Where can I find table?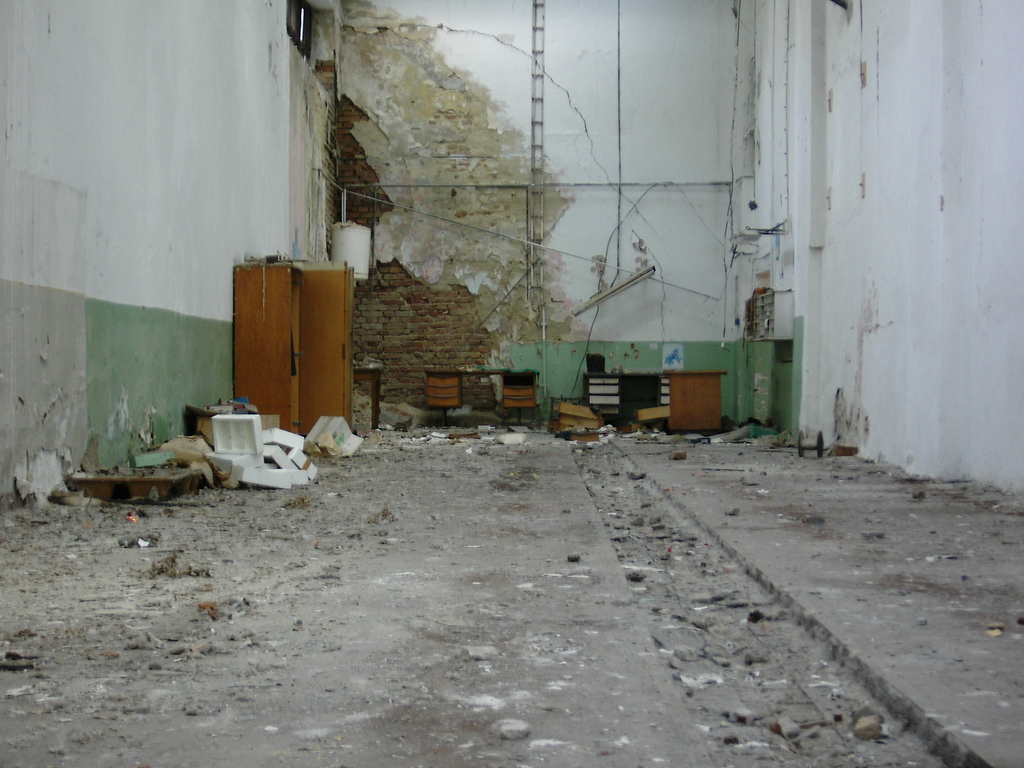
You can find it at 423/368/534/426.
